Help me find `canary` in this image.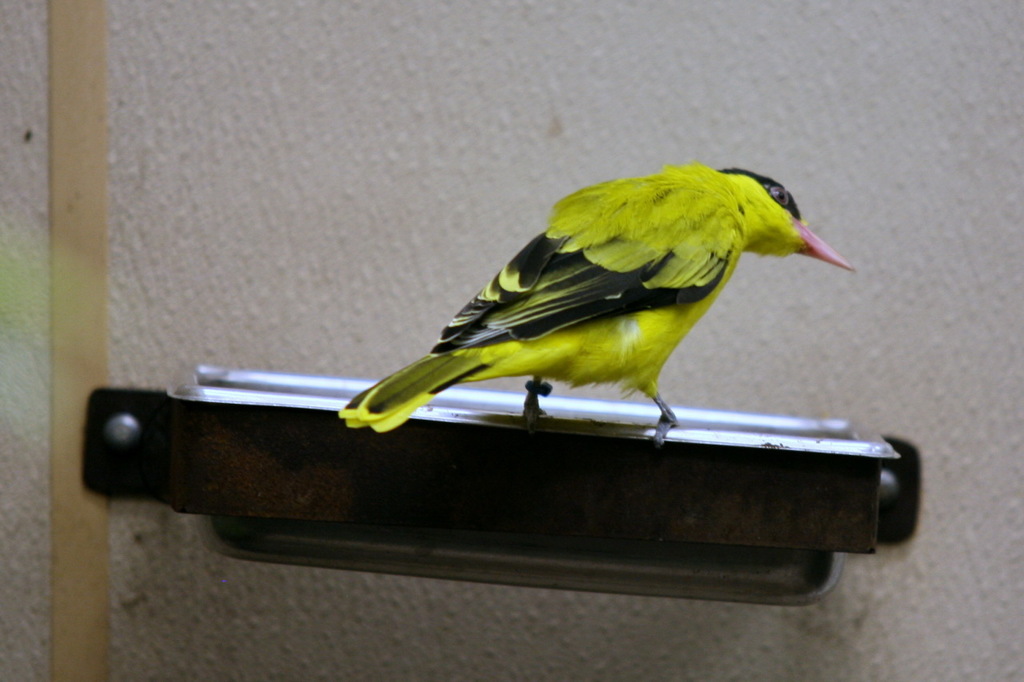
Found it: {"x1": 339, "y1": 162, "x2": 855, "y2": 436}.
